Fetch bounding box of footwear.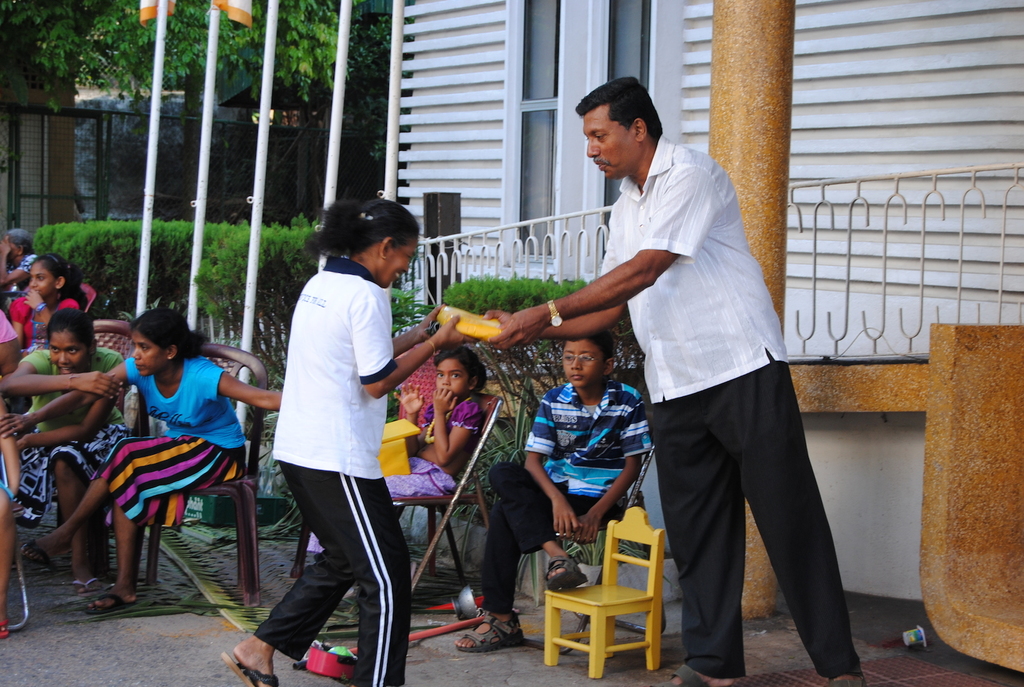
Bbox: bbox=[83, 592, 127, 613].
